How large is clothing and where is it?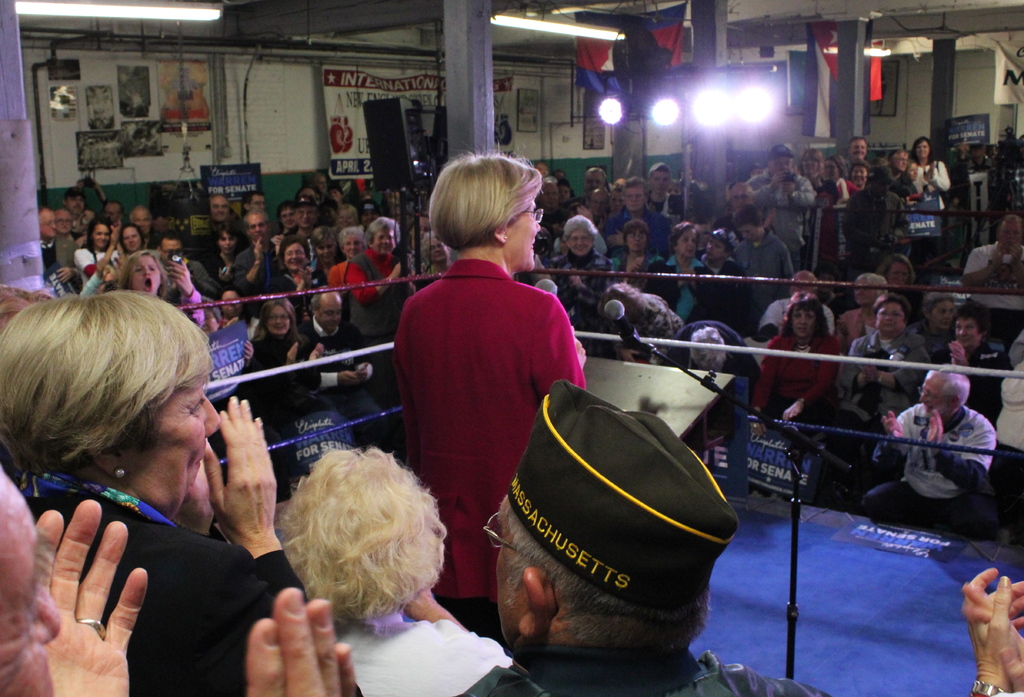
Bounding box: region(898, 164, 959, 224).
